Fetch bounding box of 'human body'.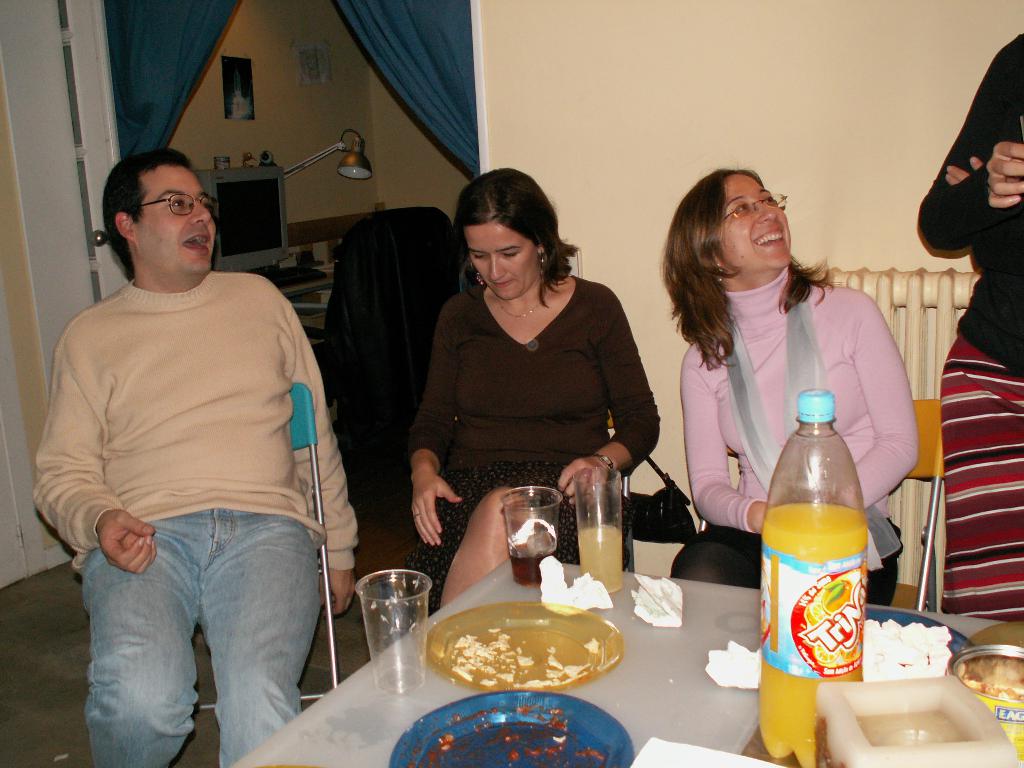
Bbox: crop(671, 154, 923, 609).
